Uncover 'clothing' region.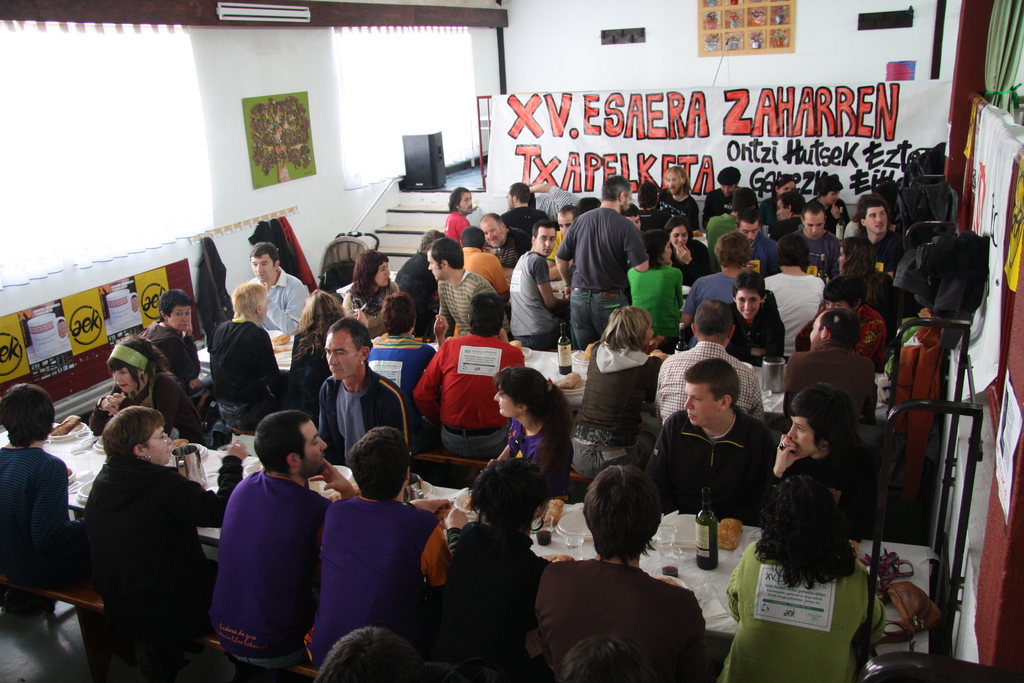
Uncovered: crop(754, 441, 868, 529).
